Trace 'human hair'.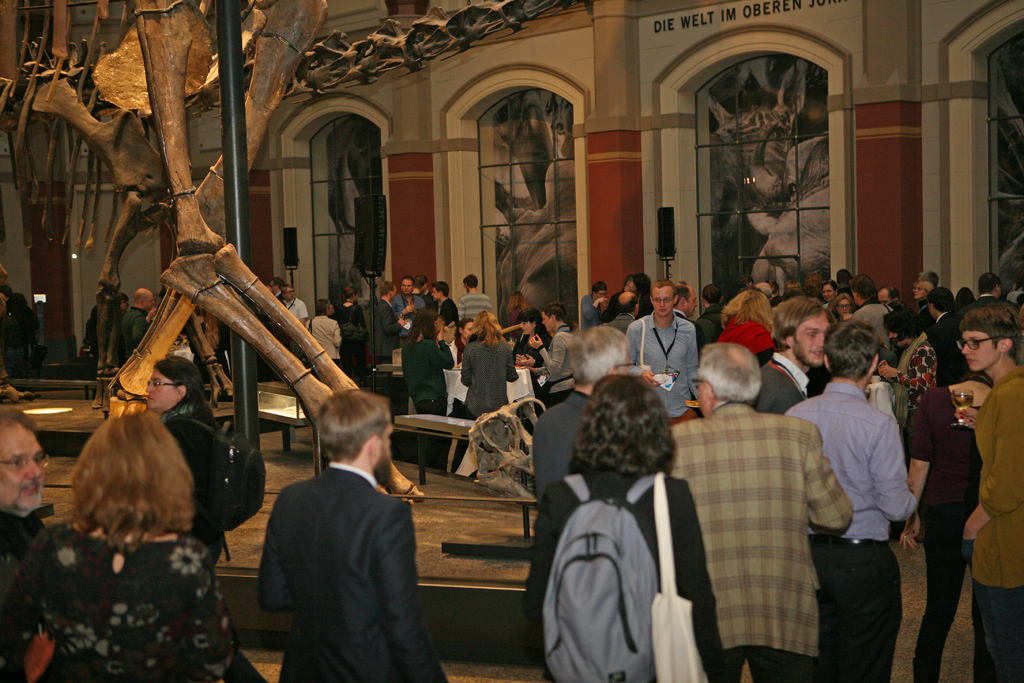
Traced to 772, 295, 829, 352.
